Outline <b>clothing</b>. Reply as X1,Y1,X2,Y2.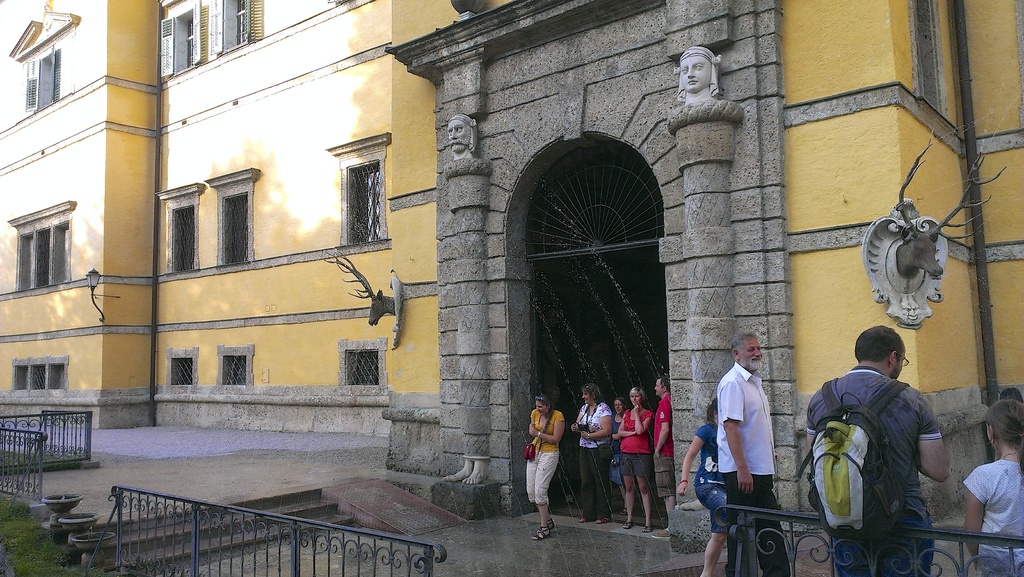
573,399,609,516.
